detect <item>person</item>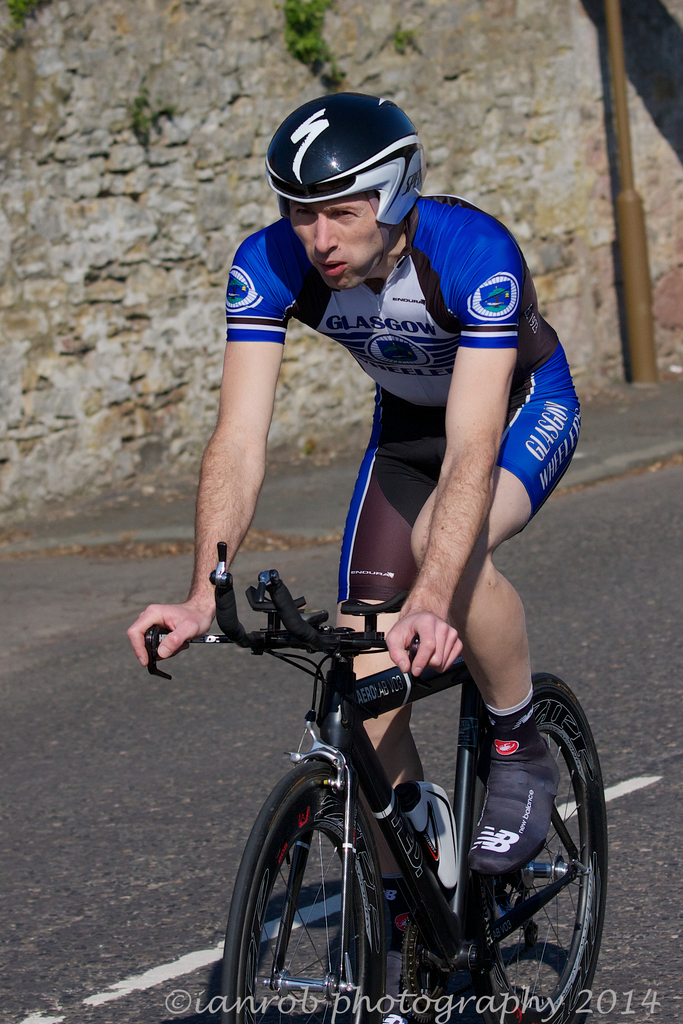
bbox=[129, 92, 581, 1023]
